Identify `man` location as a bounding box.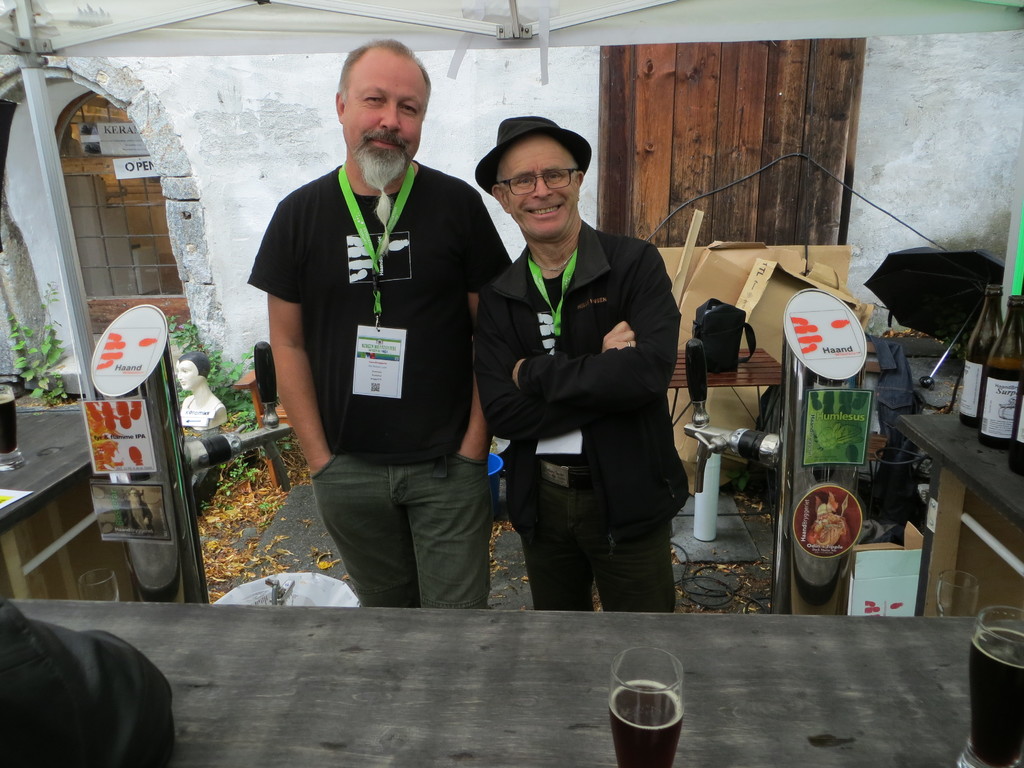
<box>248,41,515,613</box>.
